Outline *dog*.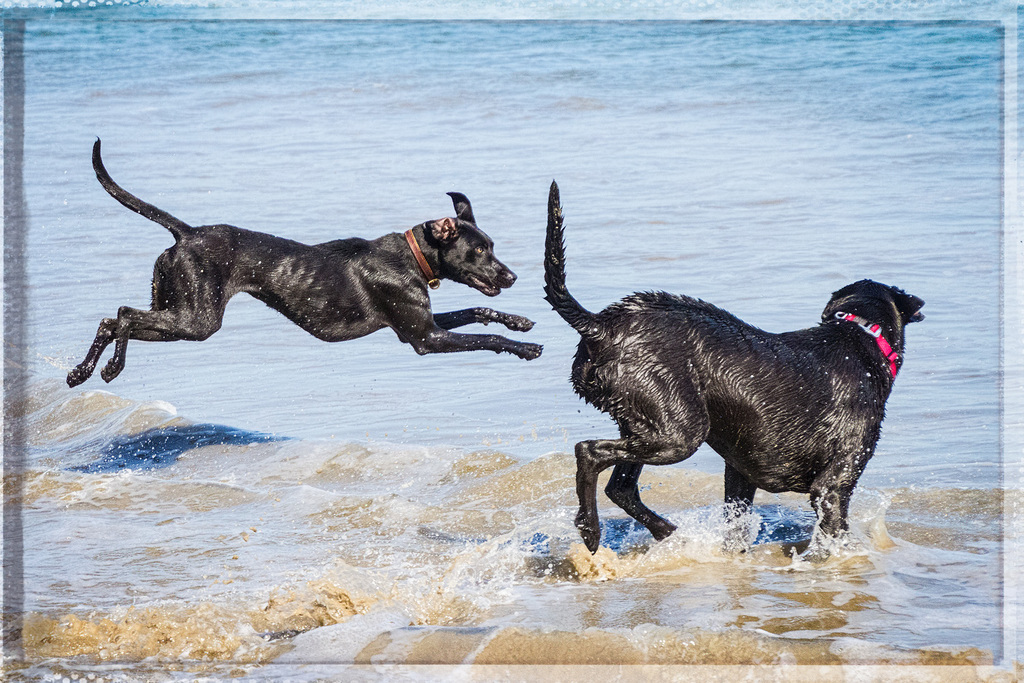
Outline: 68, 138, 542, 387.
